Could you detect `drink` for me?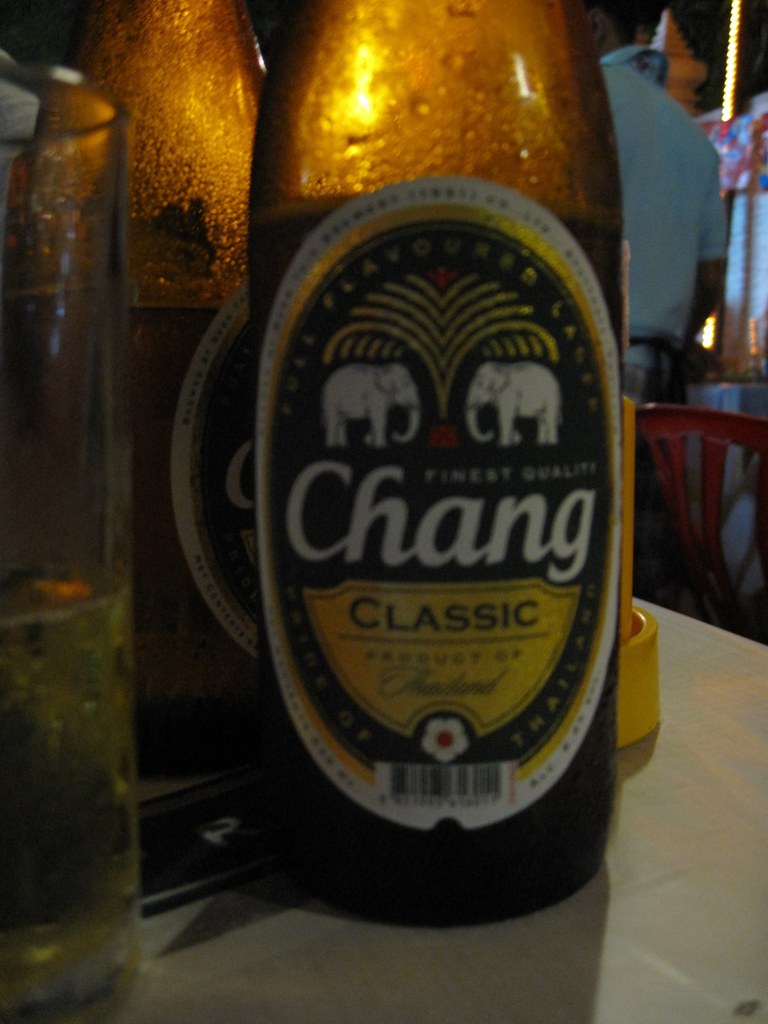
Detection result: (251, 197, 627, 923).
